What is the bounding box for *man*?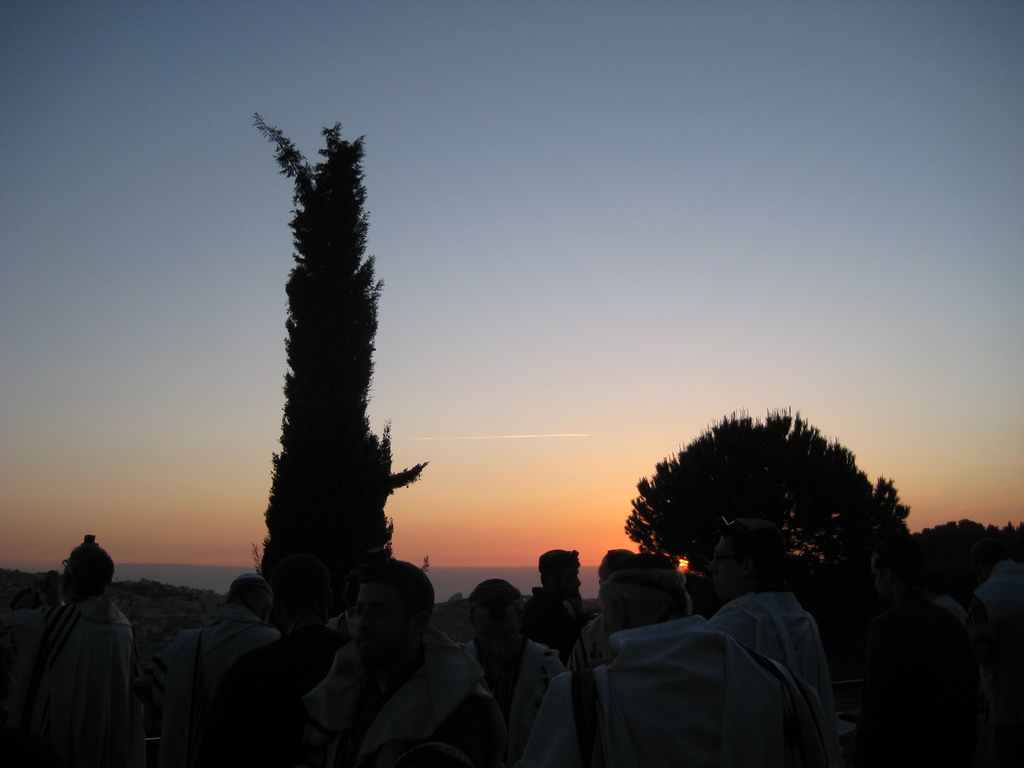
314:570:511:767.
